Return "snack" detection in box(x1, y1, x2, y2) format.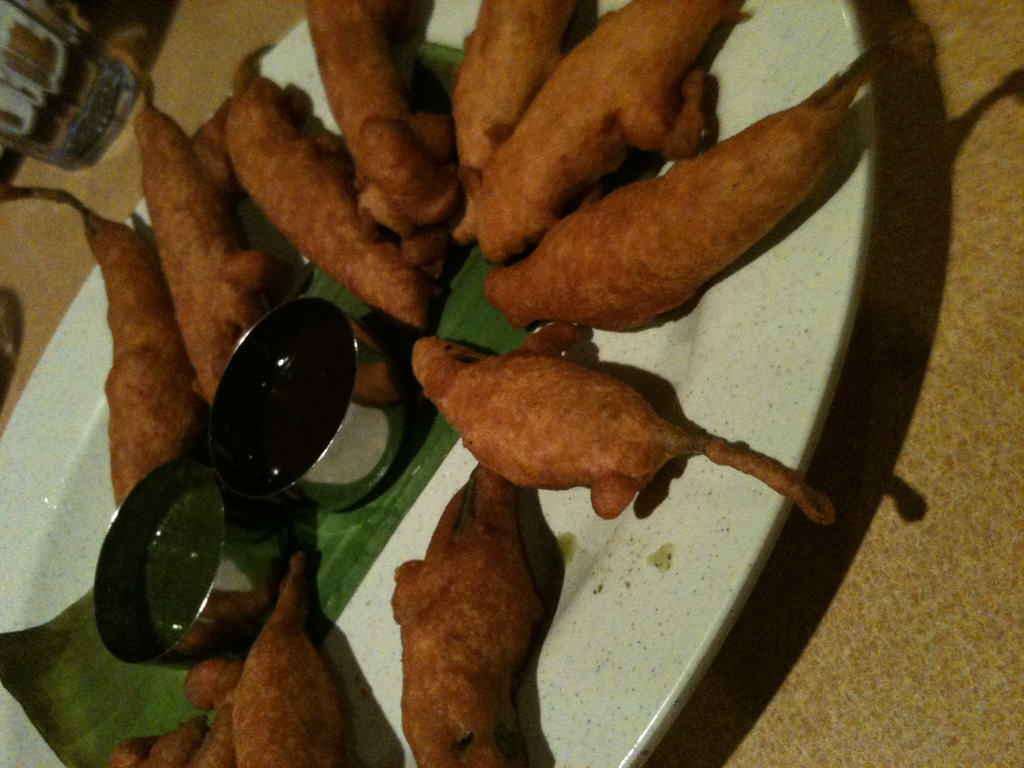
box(0, 186, 214, 516).
